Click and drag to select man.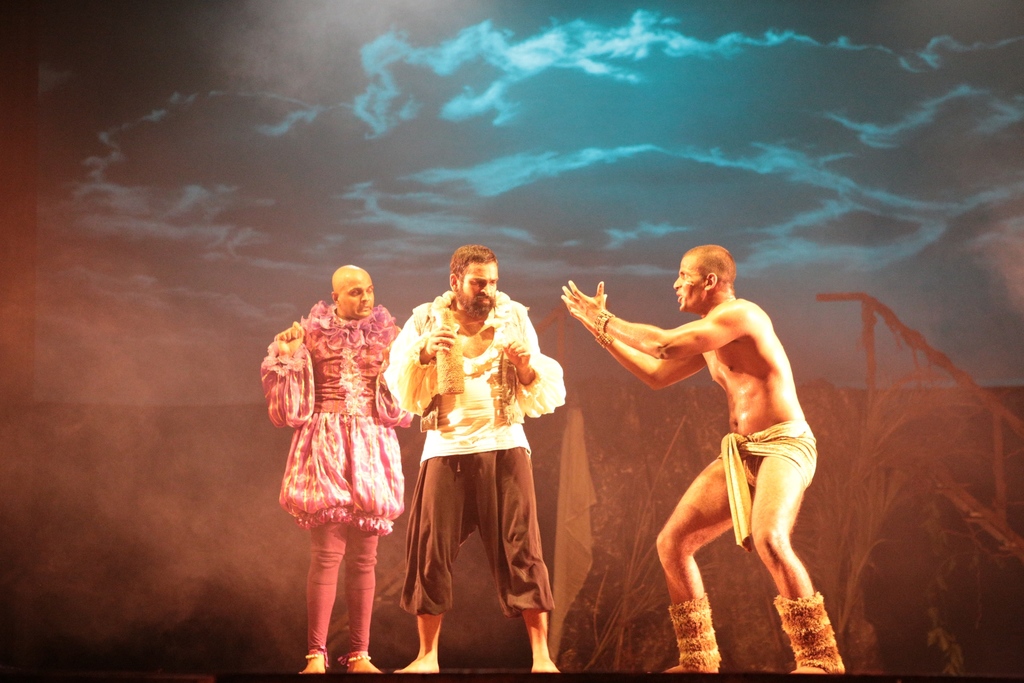
Selection: rect(380, 249, 574, 676).
